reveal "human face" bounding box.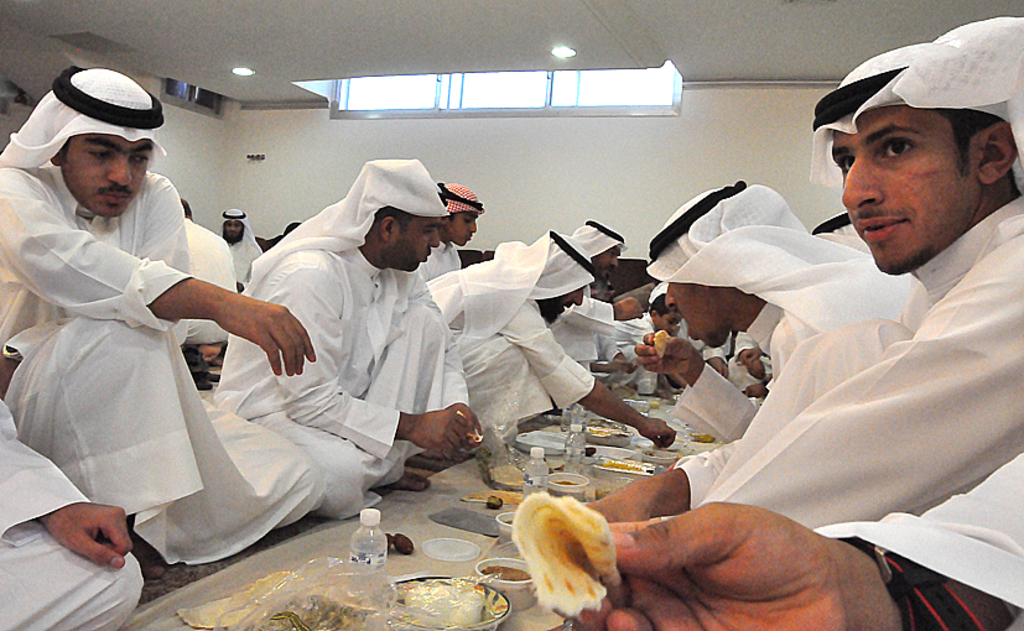
Revealed: [x1=598, y1=250, x2=624, y2=272].
